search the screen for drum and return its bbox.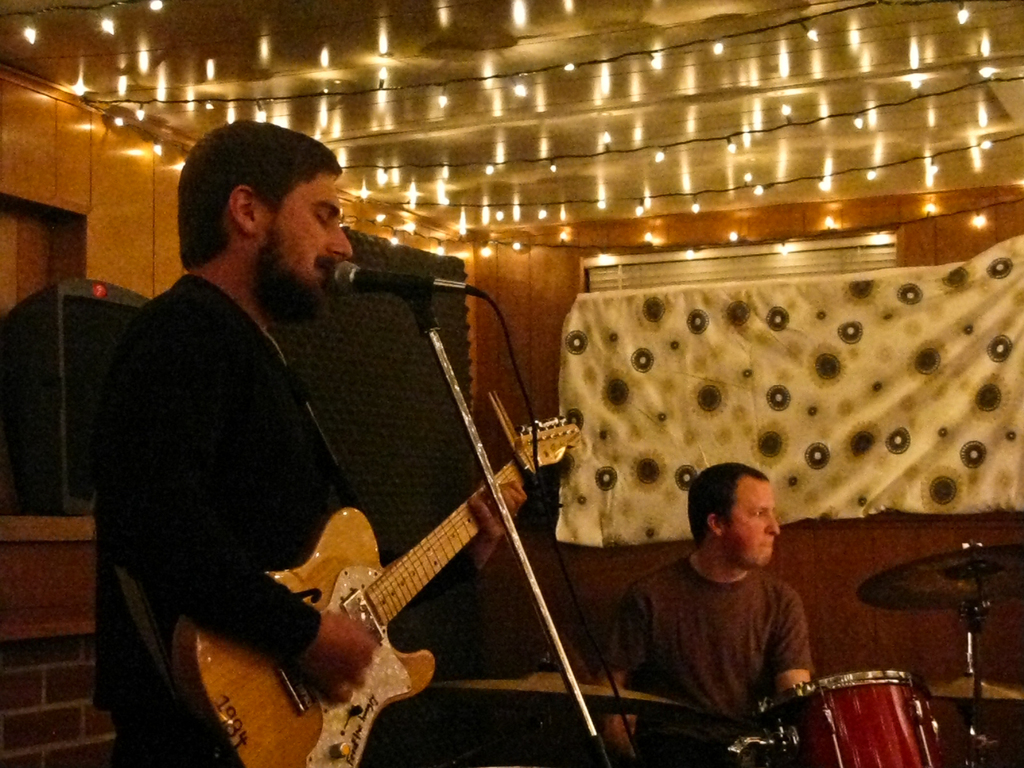
Found: box(726, 669, 944, 767).
